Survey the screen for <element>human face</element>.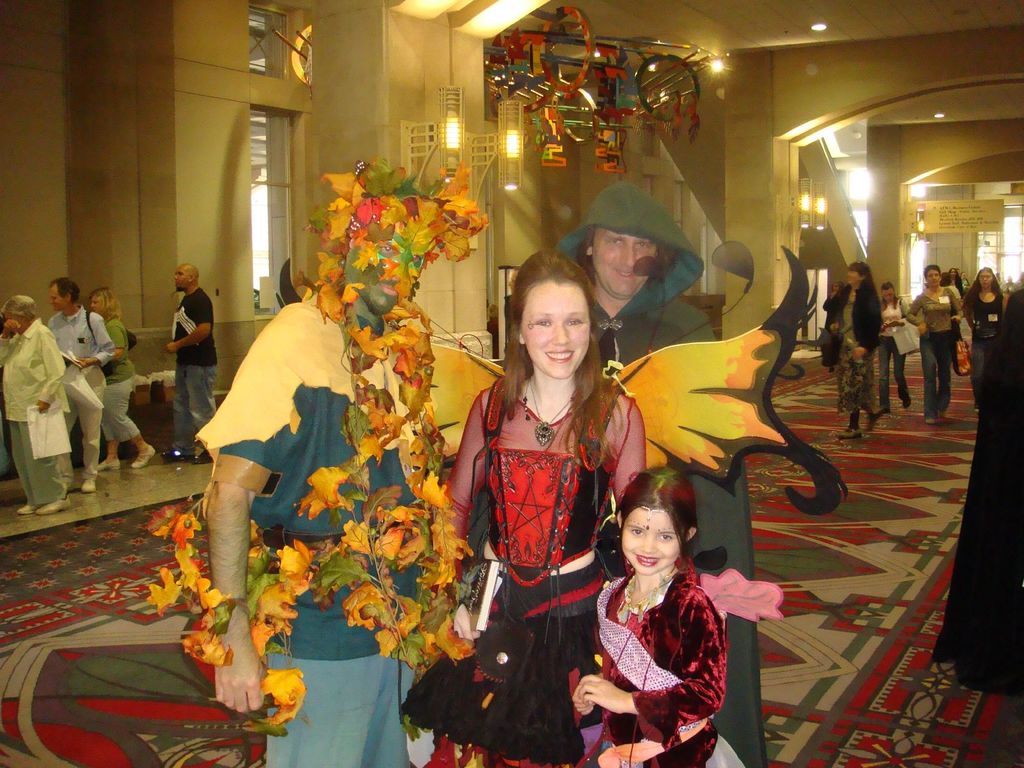
Survey found: Rect(961, 269, 968, 277).
